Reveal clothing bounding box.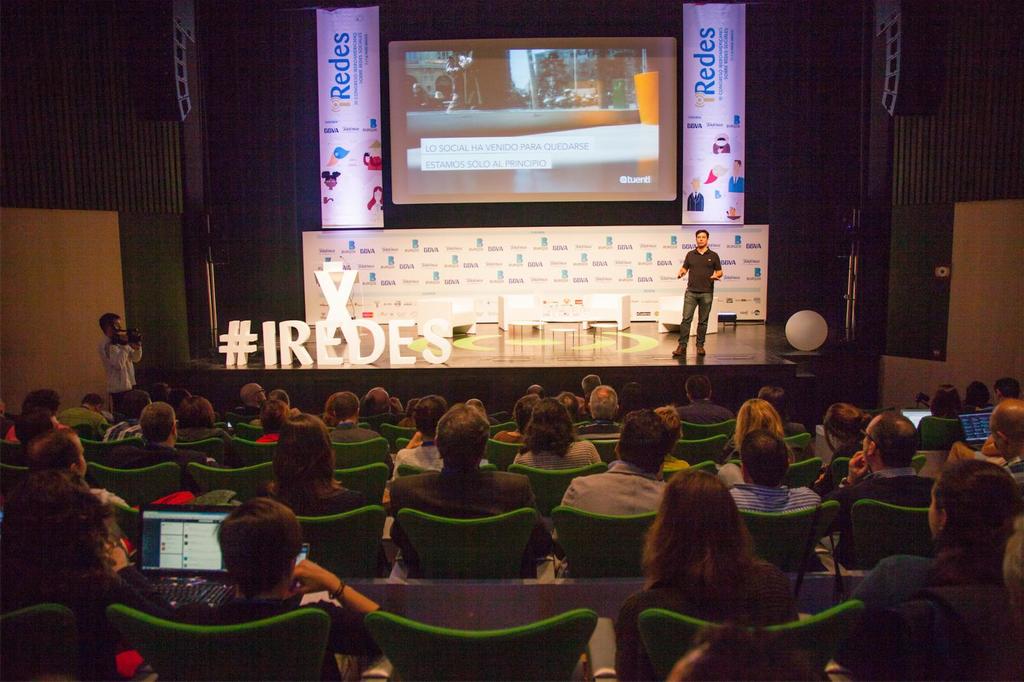
Revealed: {"x1": 675, "y1": 228, "x2": 732, "y2": 345}.
